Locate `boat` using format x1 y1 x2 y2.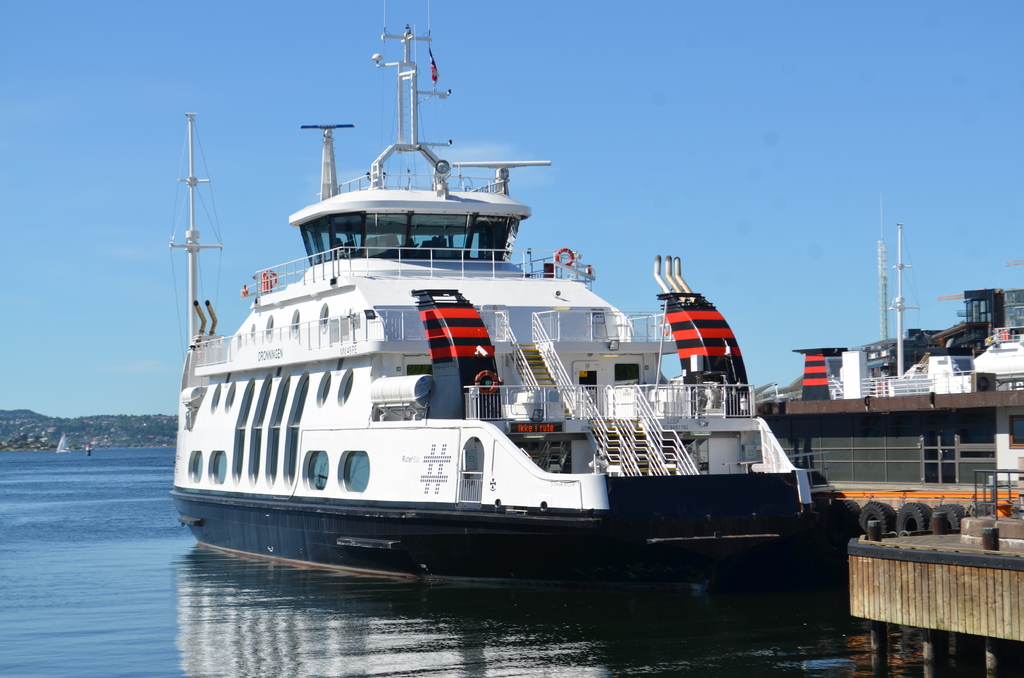
182 37 914 580.
